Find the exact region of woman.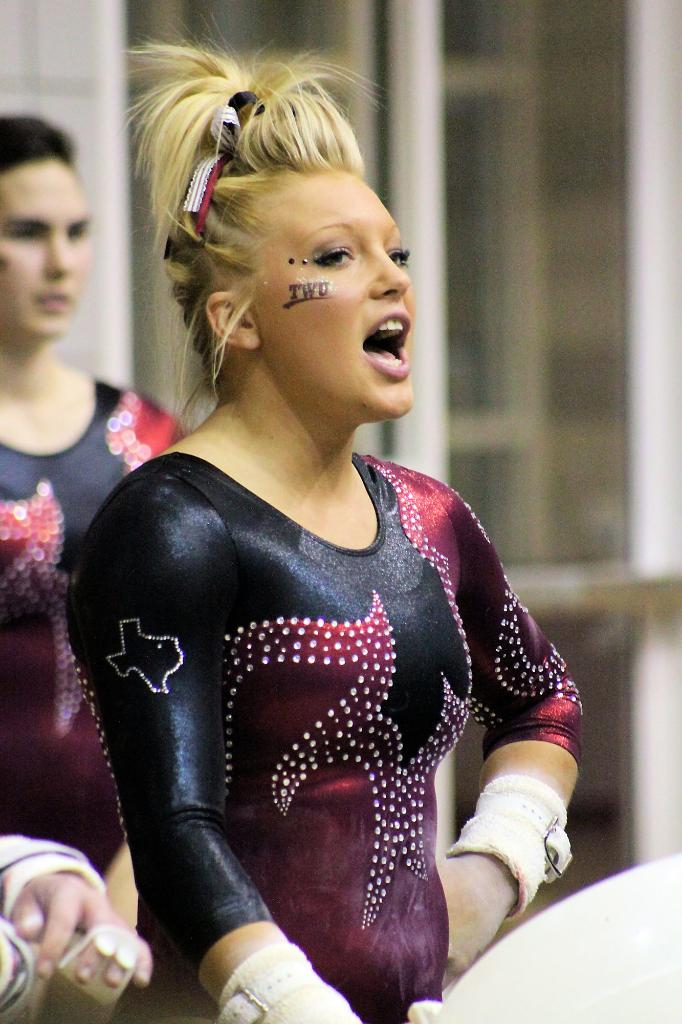
Exact region: (x1=0, y1=106, x2=170, y2=1023).
